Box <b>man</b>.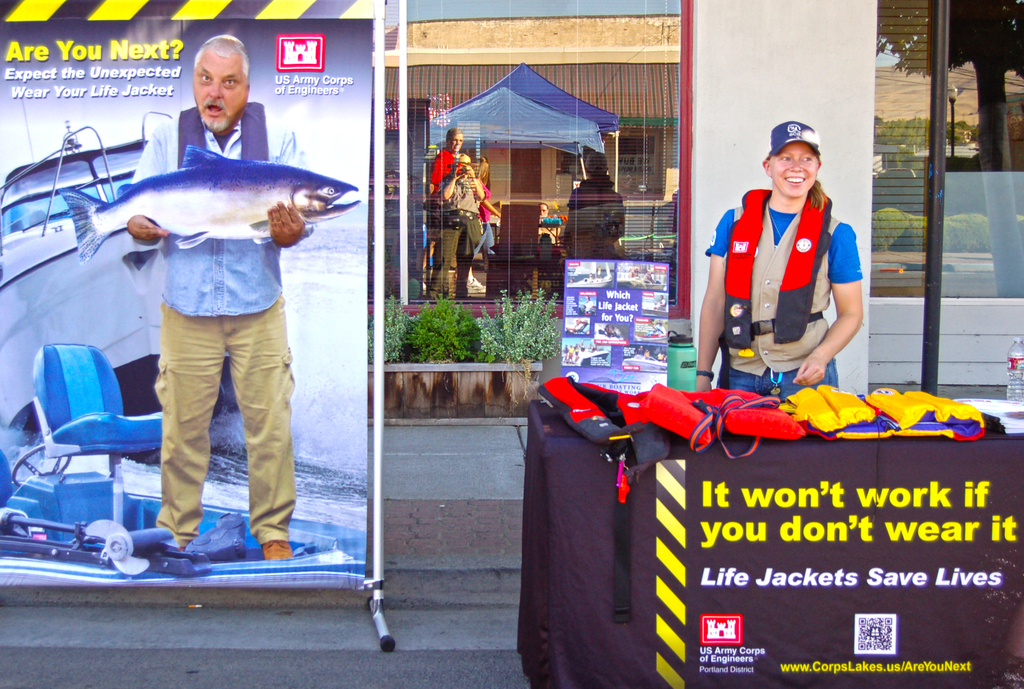
crop(108, 29, 322, 559).
